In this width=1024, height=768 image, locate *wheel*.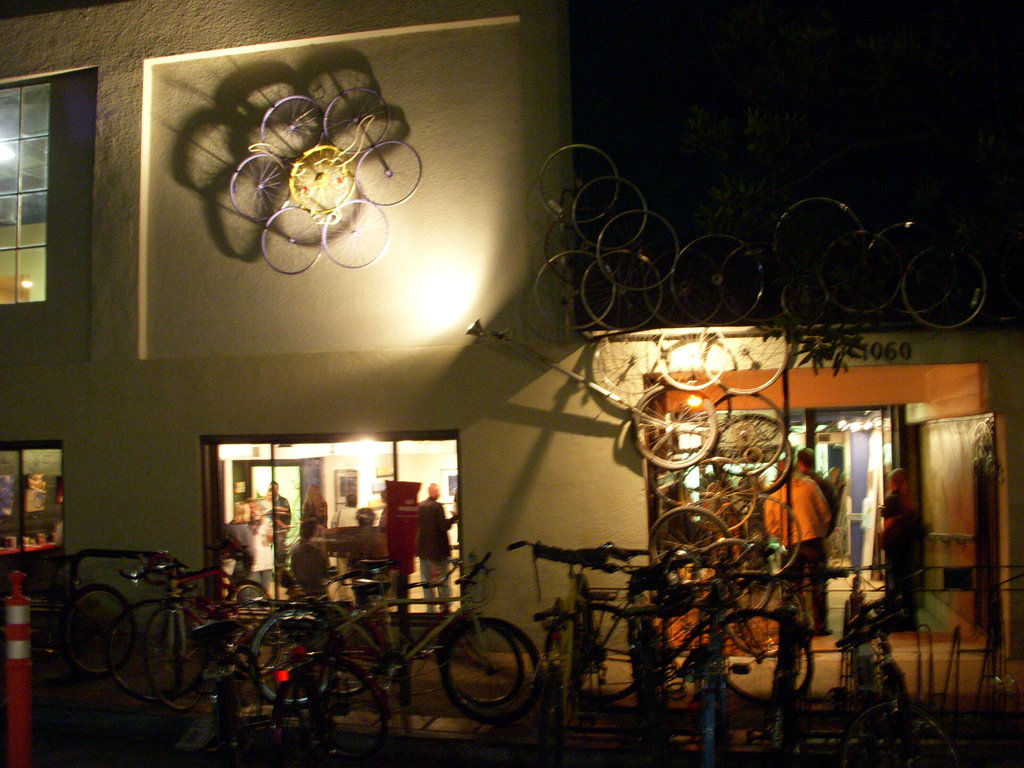
Bounding box: box=[829, 707, 966, 767].
